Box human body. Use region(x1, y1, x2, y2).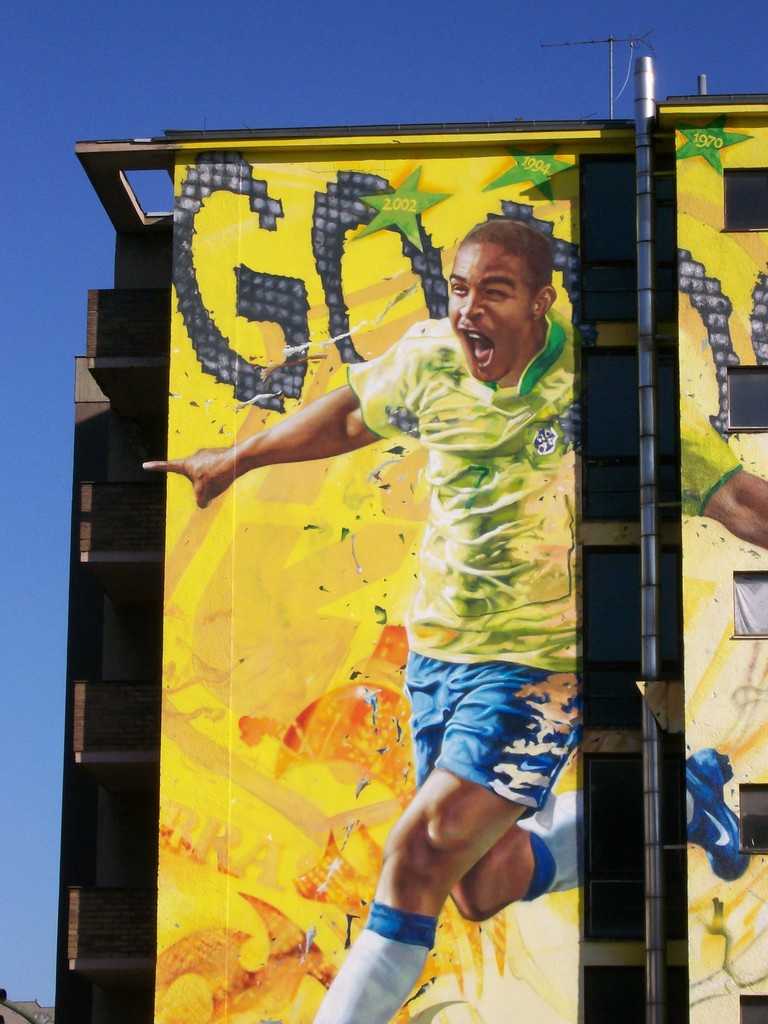
region(111, 134, 594, 1021).
